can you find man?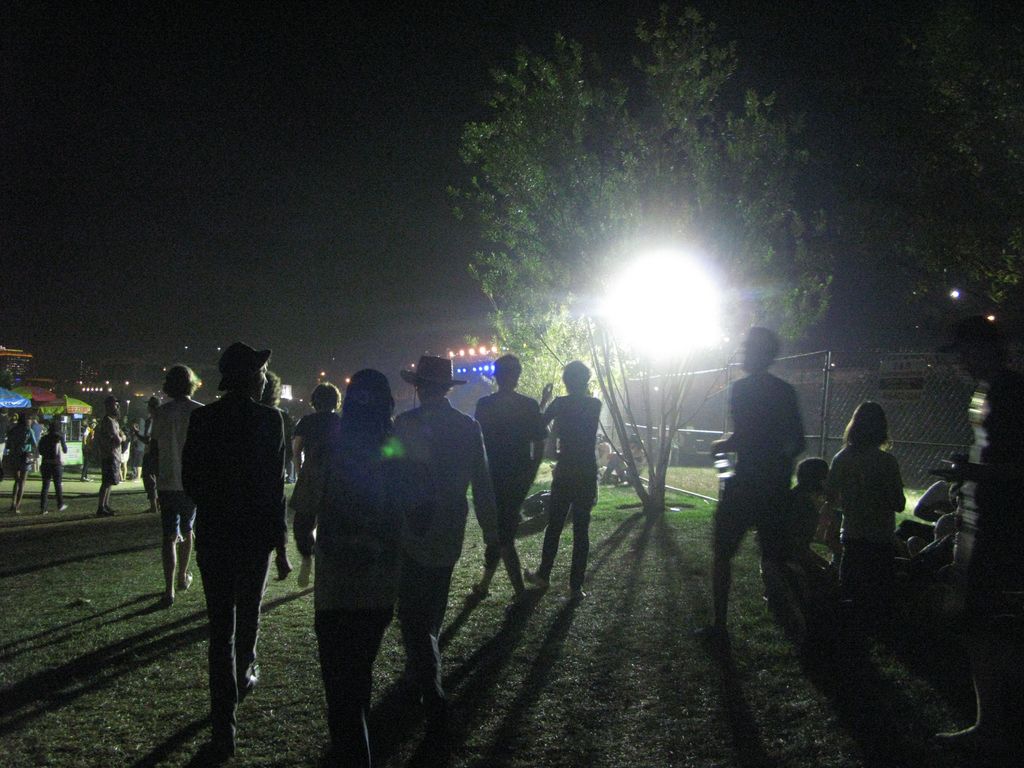
Yes, bounding box: Rect(468, 352, 546, 599).
